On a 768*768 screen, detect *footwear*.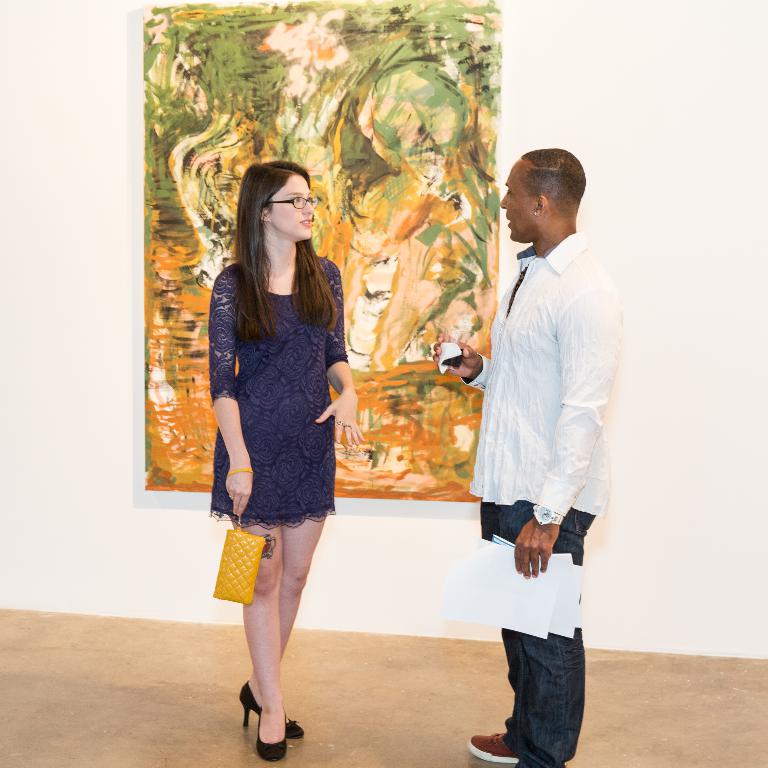
257, 709, 288, 767.
